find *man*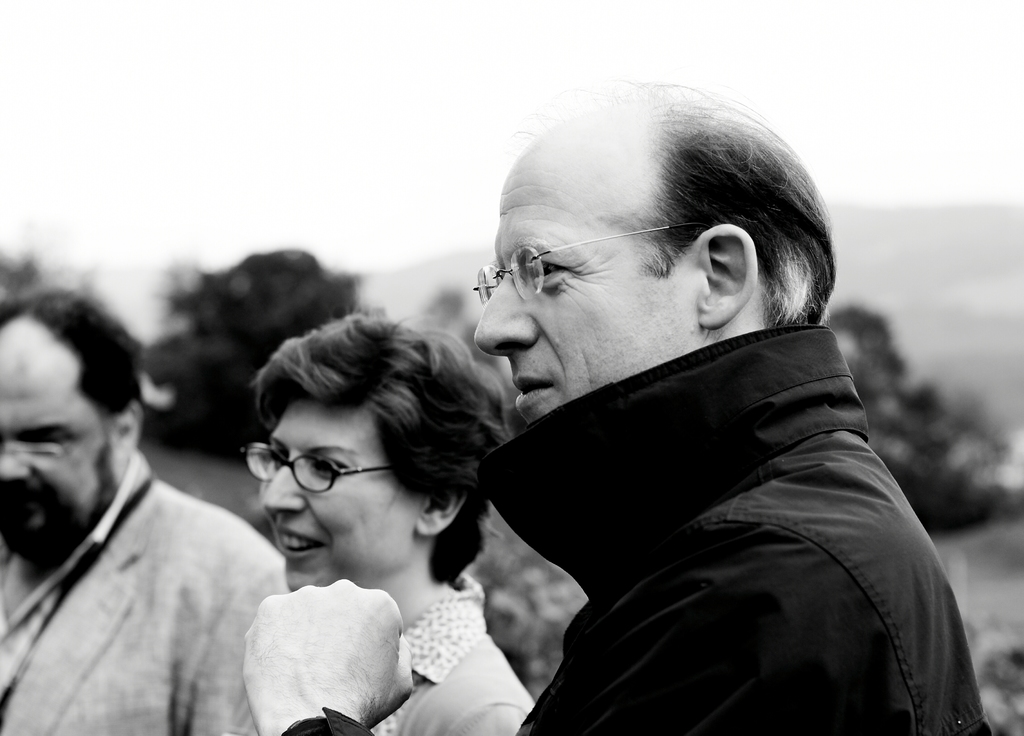
bbox=[0, 289, 289, 735]
